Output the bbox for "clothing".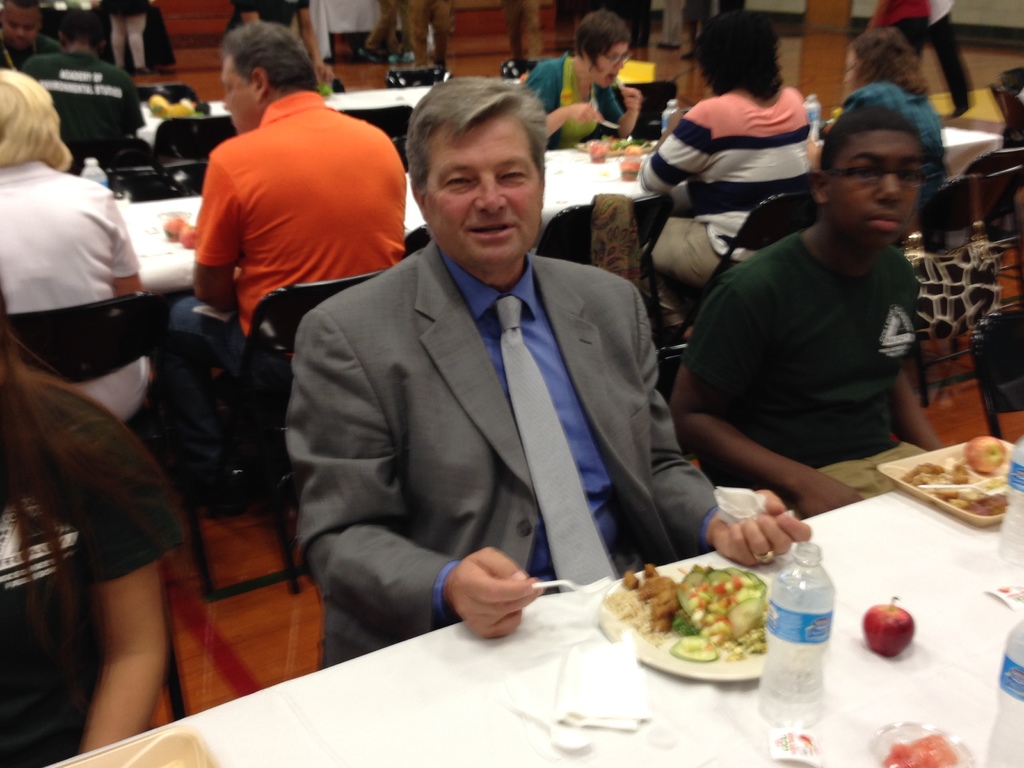
pyautogui.locateOnScreen(520, 51, 620, 142).
